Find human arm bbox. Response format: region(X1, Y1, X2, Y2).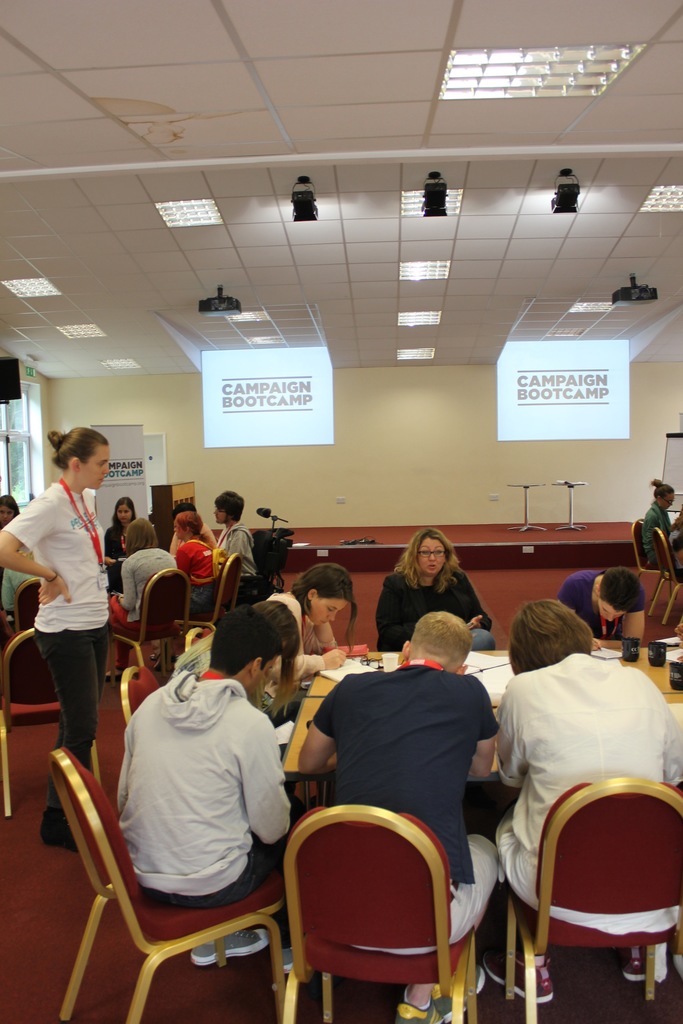
region(460, 676, 500, 786).
